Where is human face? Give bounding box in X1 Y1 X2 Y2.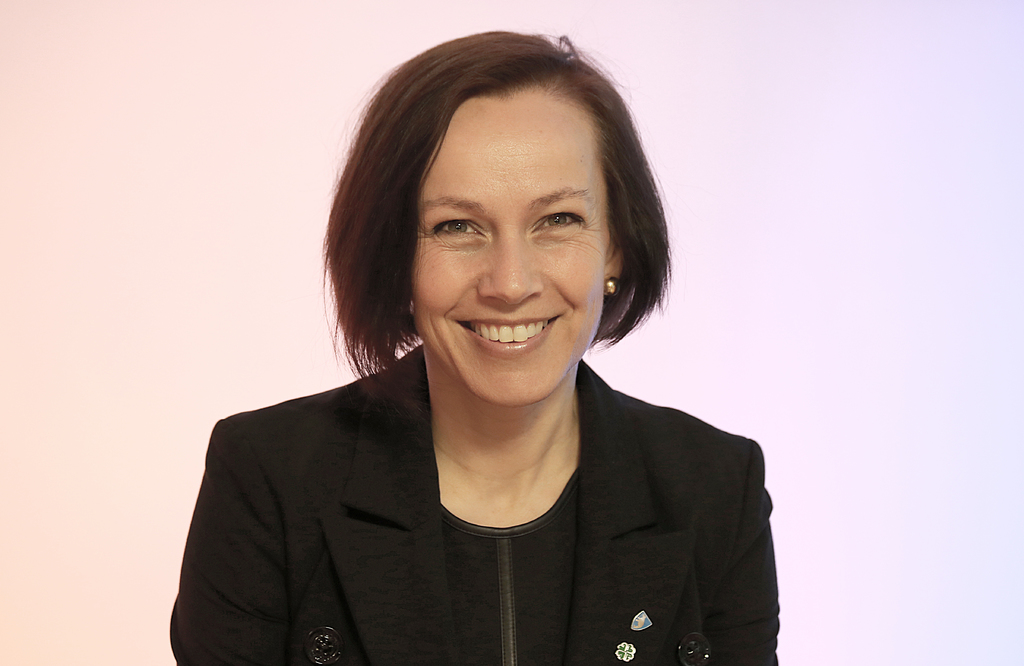
414 92 615 414.
